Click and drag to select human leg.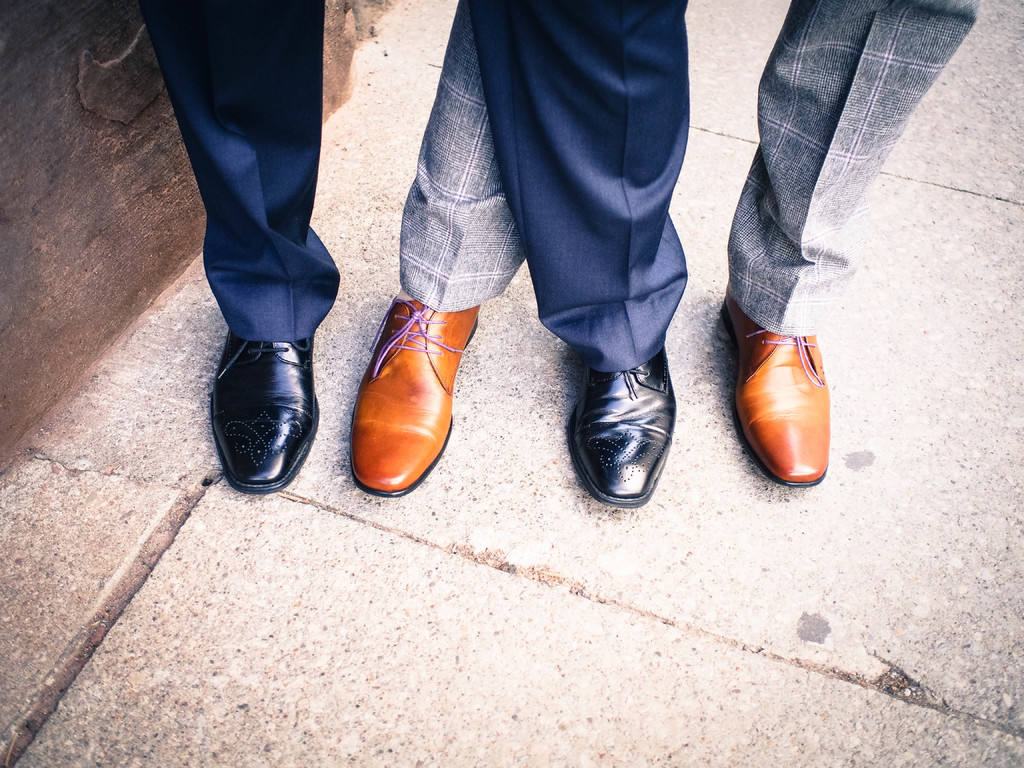
Selection: {"left": 719, "top": 0, "right": 981, "bottom": 486}.
